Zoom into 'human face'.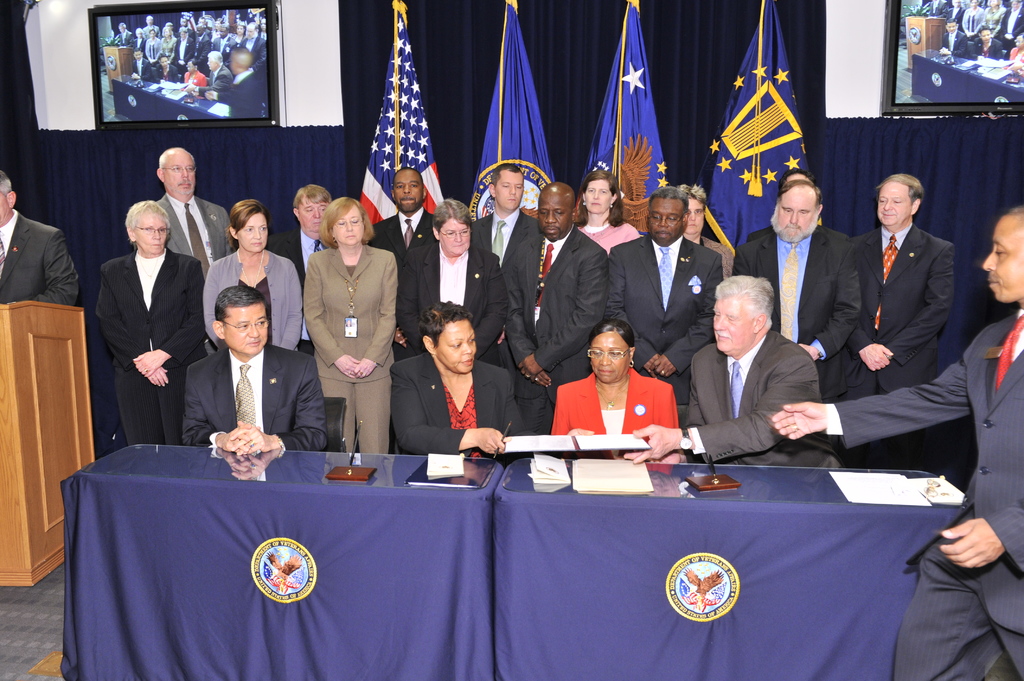
Zoom target: (650,198,685,240).
